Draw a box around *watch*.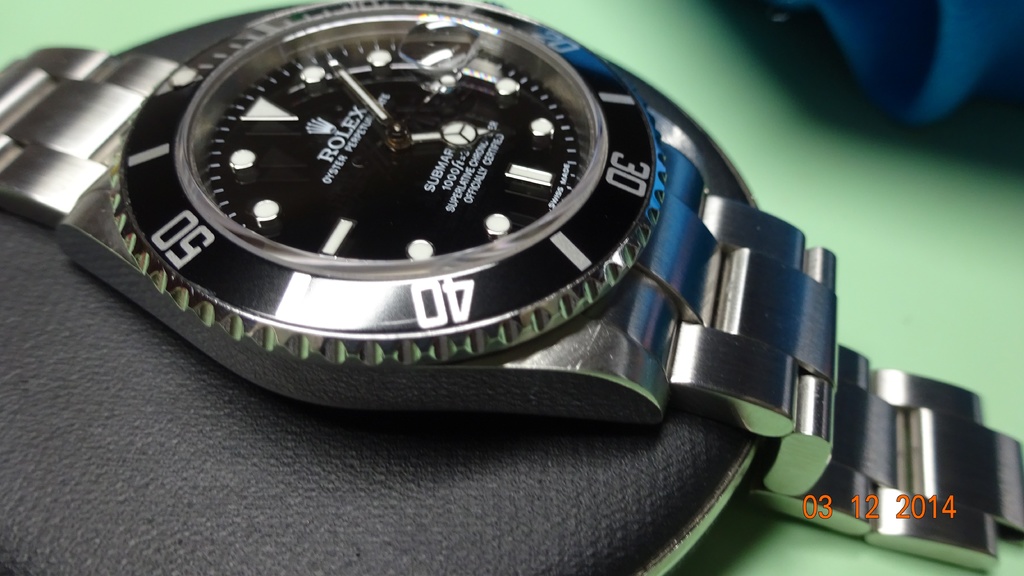
box(0, 0, 1023, 574).
